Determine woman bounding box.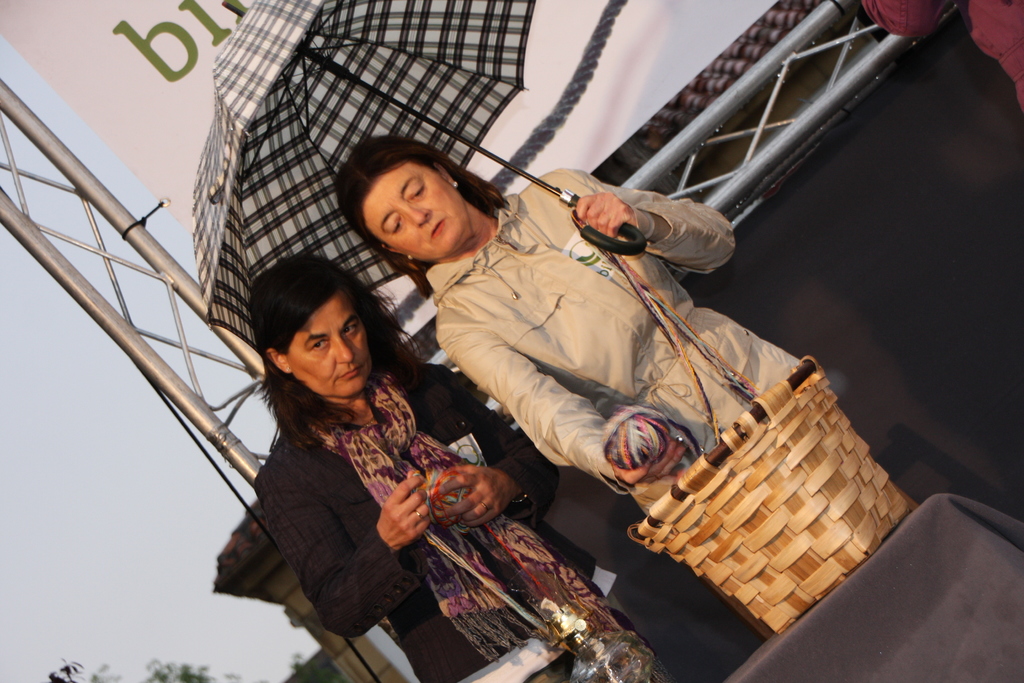
Determined: {"left": 334, "top": 131, "right": 799, "bottom": 511}.
